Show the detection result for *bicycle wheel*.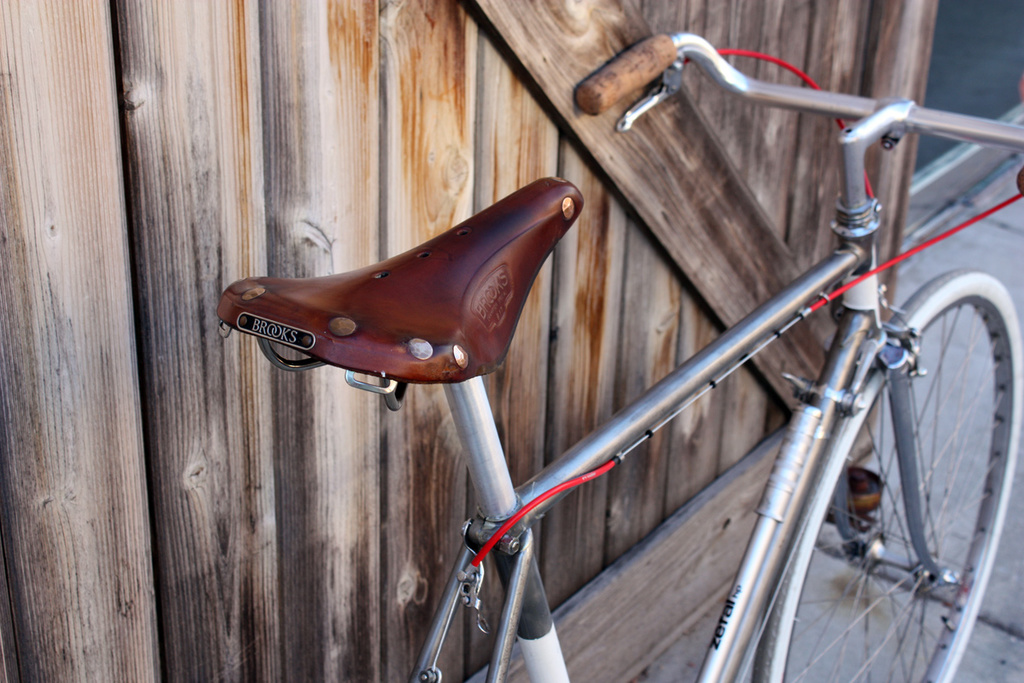
x1=647, y1=239, x2=1009, y2=668.
